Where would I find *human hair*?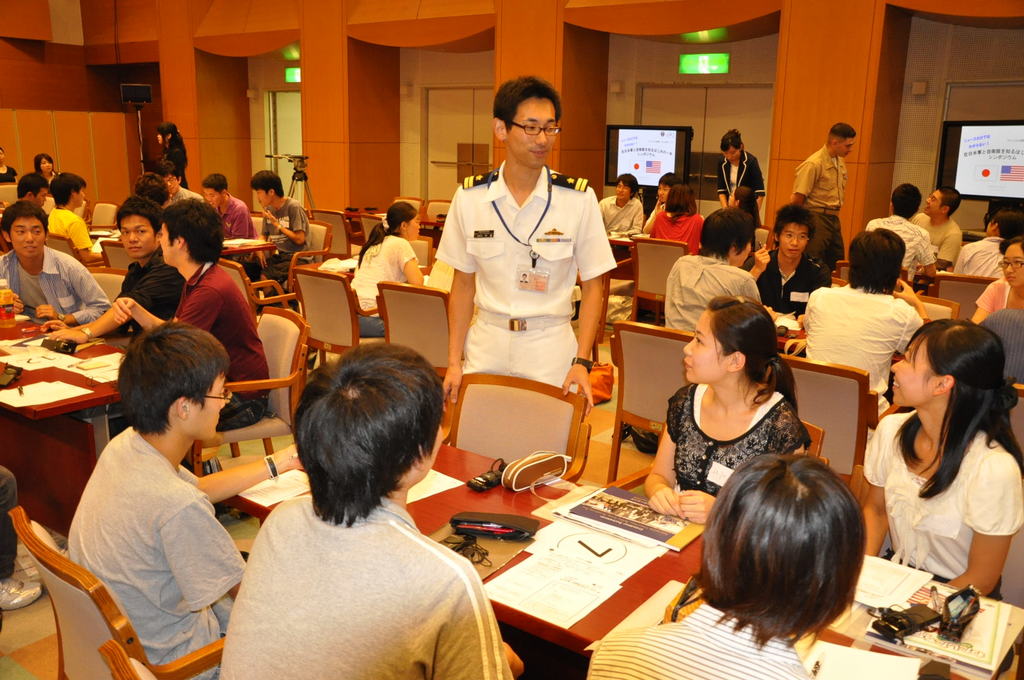
At (x1=16, y1=172, x2=50, y2=204).
